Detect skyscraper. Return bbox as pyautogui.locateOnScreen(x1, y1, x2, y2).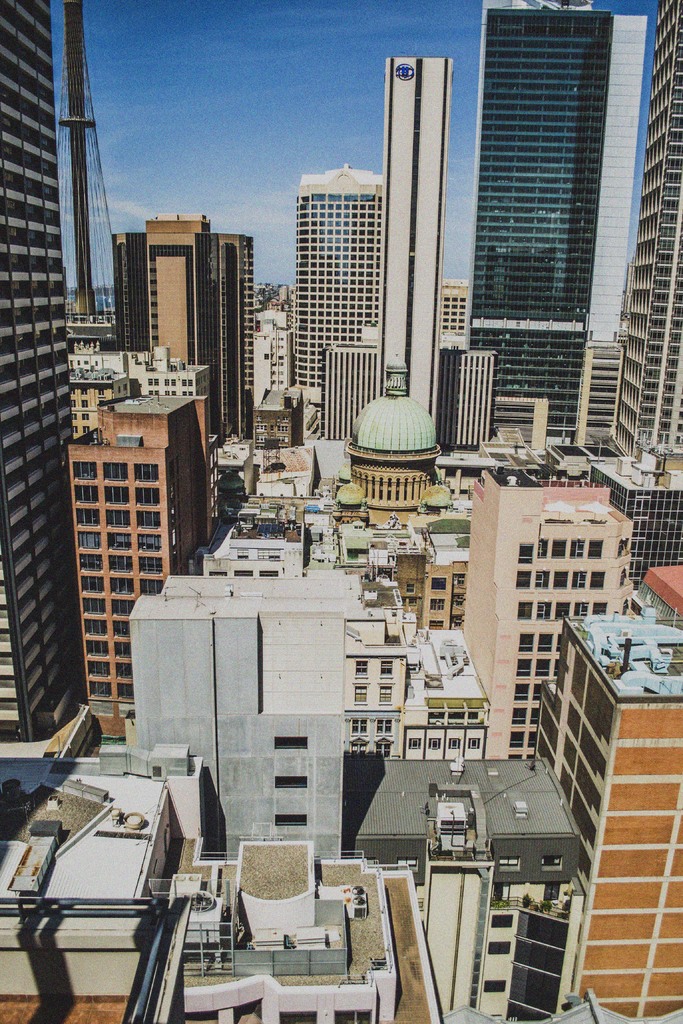
pyautogui.locateOnScreen(461, 465, 630, 762).
